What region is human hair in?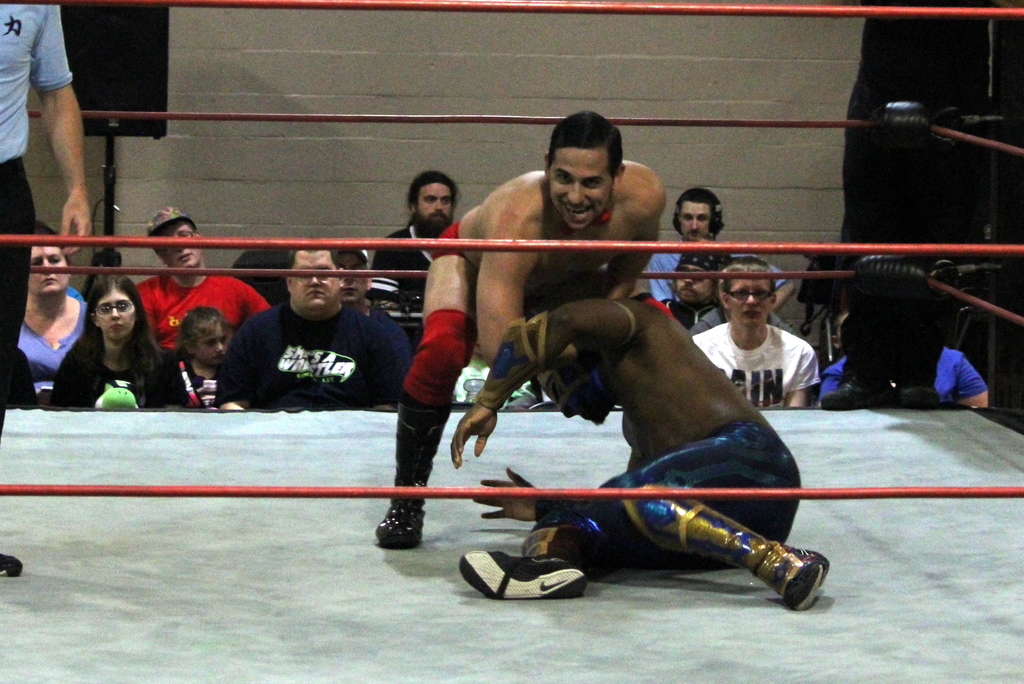
[left=676, top=185, right=725, bottom=210].
